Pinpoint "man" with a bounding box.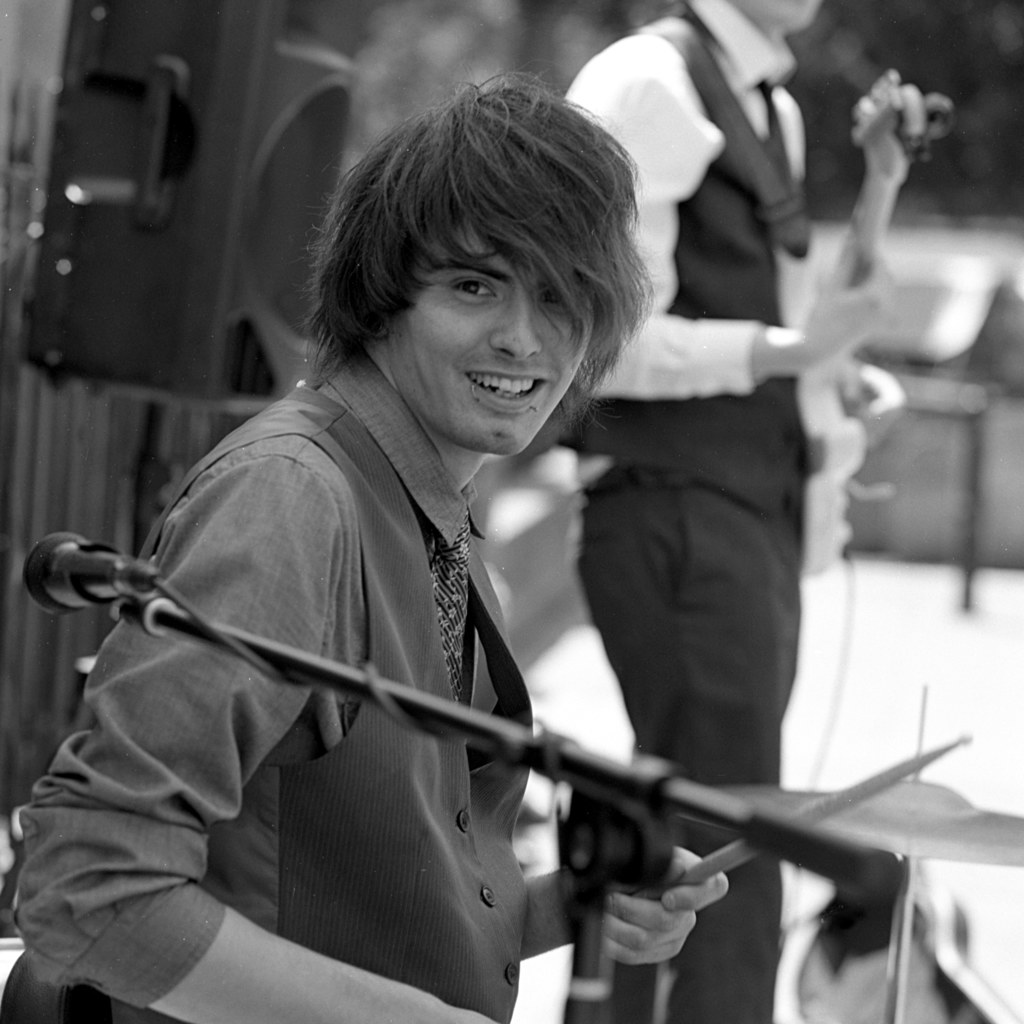
rect(565, 3, 911, 1023).
